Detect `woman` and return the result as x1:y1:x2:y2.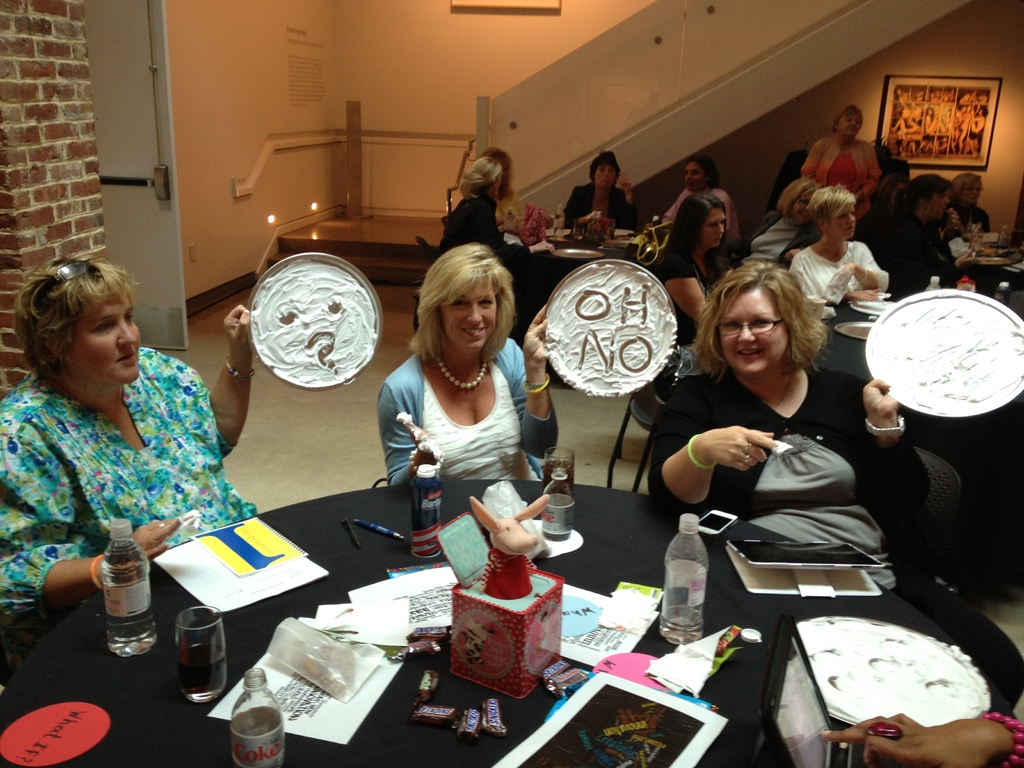
438:158:550:265.
